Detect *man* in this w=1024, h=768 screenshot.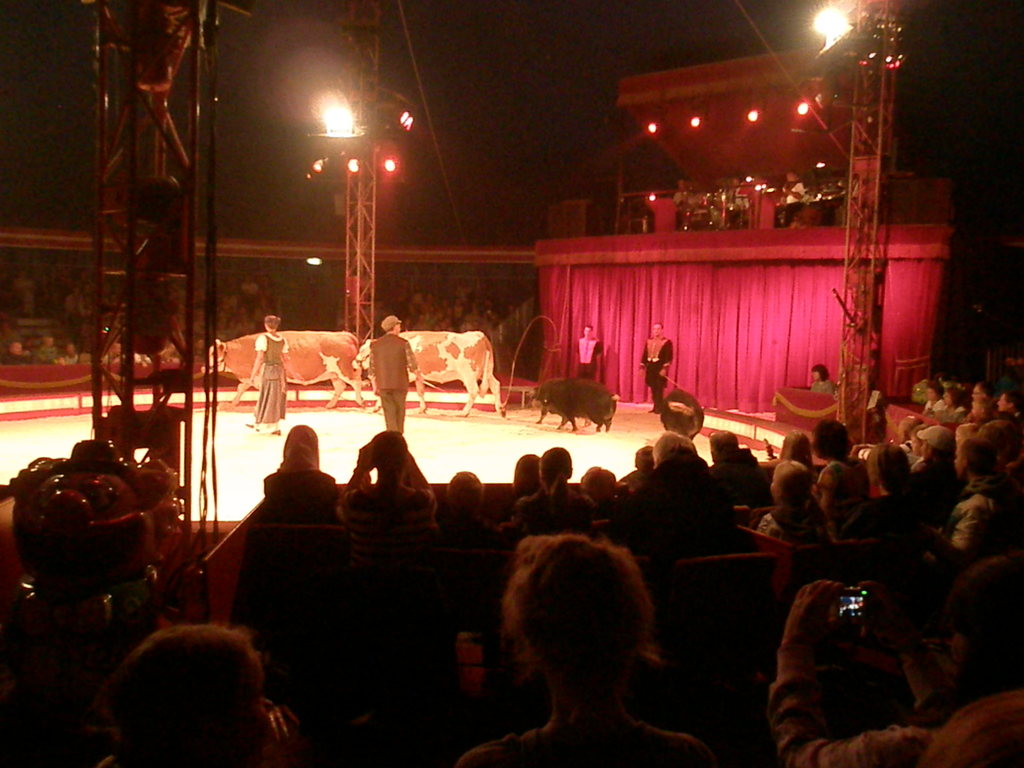
Detection: left=673, top=179, right=693, bottom=231.
